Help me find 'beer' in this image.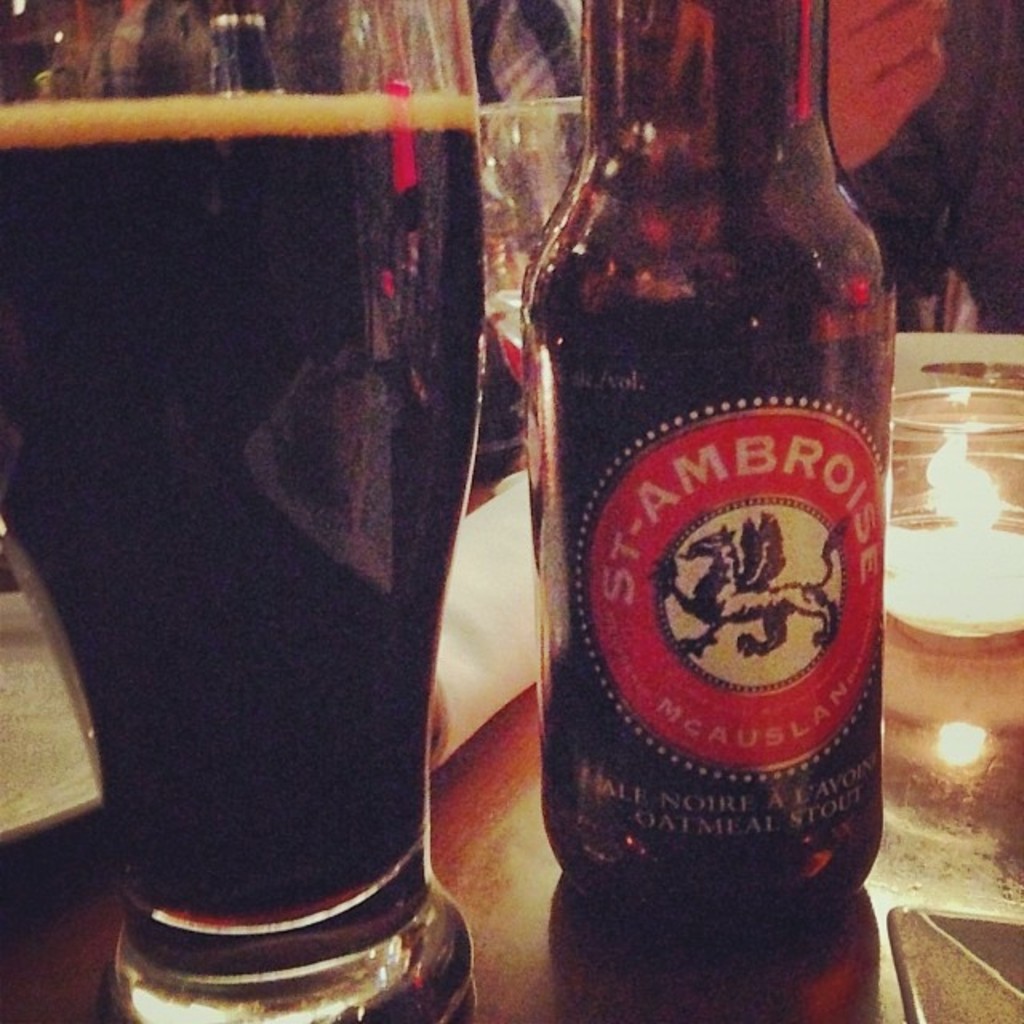
Found it: locate(486, 0, 893, 960).
